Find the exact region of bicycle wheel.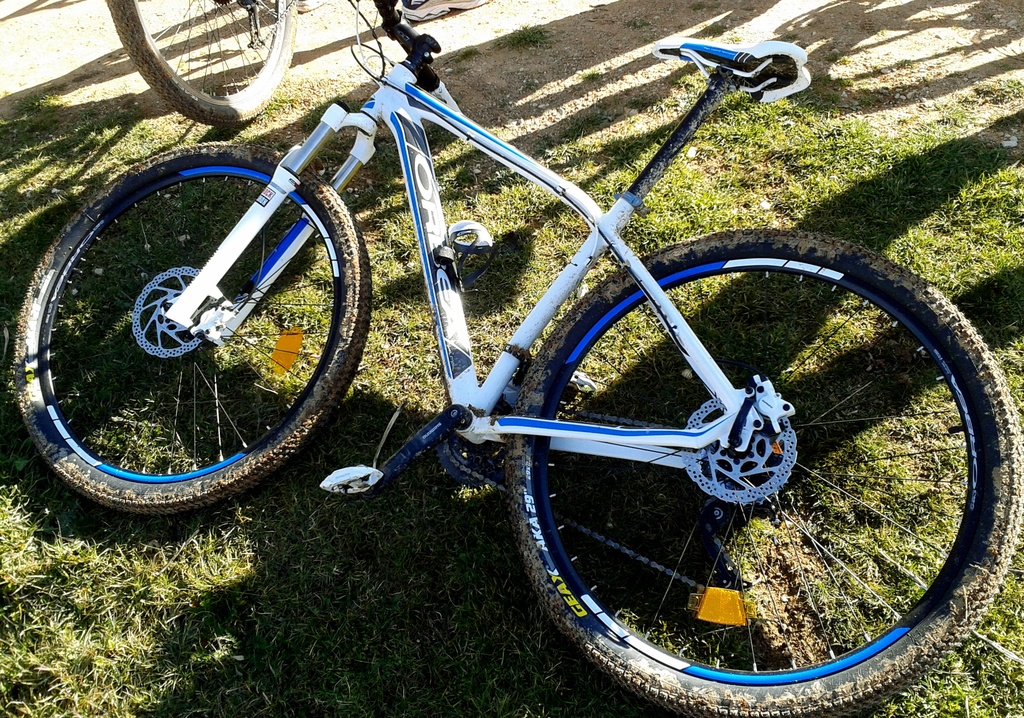
Exact region: detection(103, 0, 310, 128).
